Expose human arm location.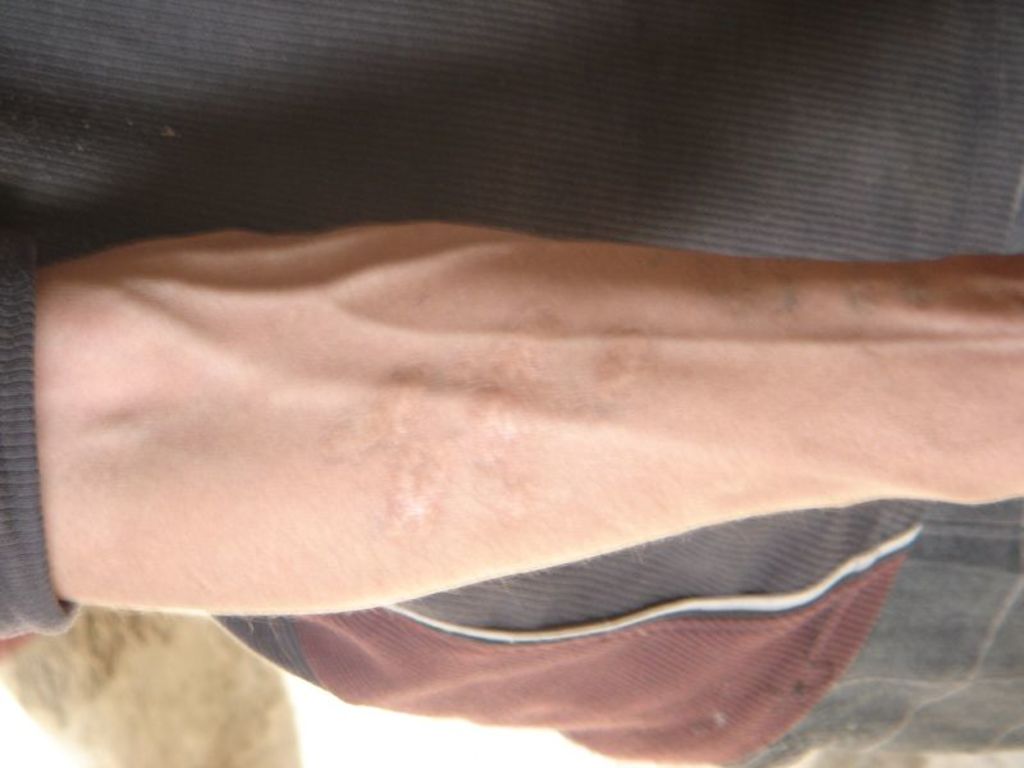
Exposed at 0, 197, 1023, 681.
